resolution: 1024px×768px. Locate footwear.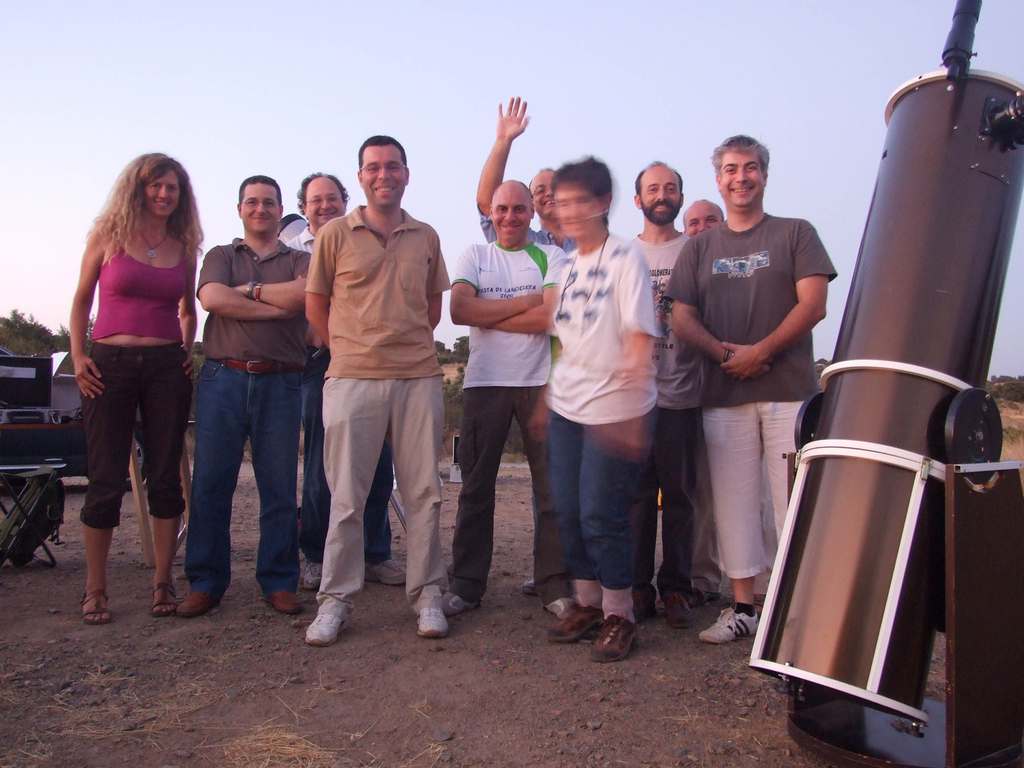
select_region(363, 558, 406, 585).
